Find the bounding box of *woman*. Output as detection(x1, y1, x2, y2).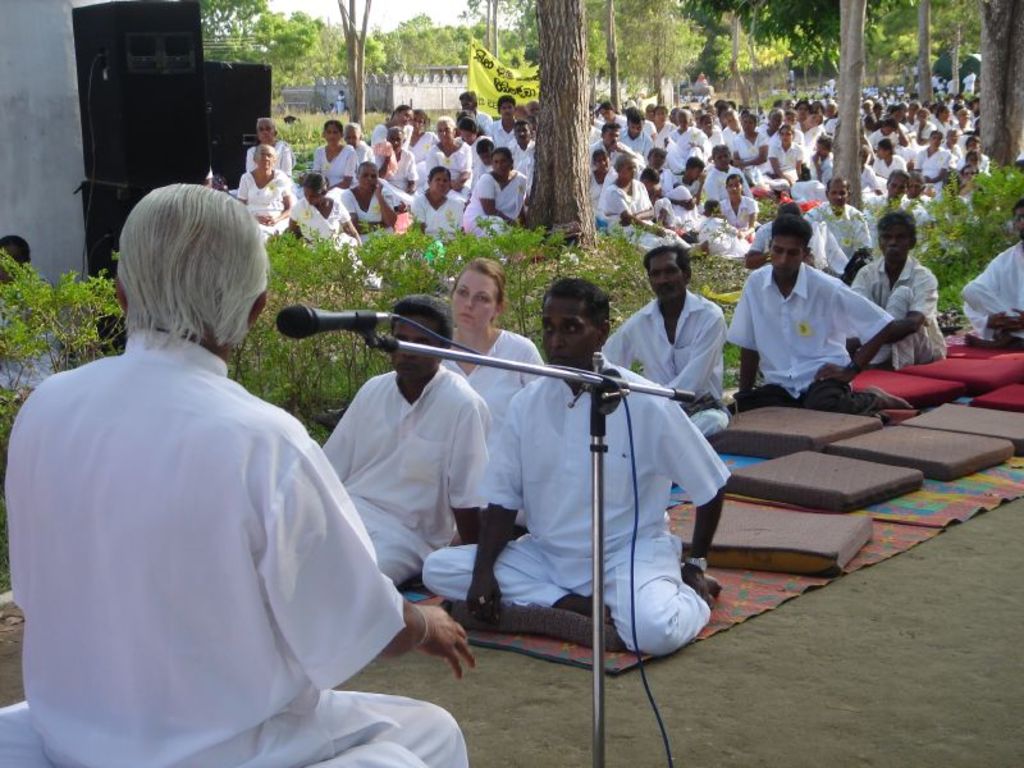
detection(5, 164, 411, 733).
